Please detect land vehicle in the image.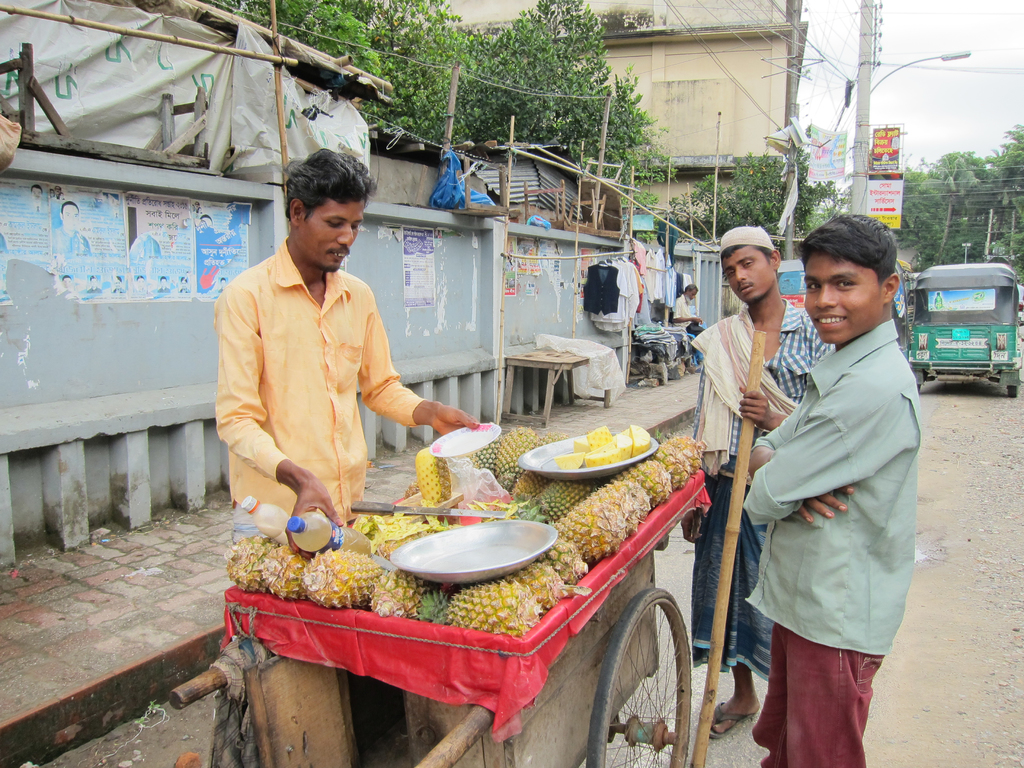
bbox=(173, 472, 710, 767).
